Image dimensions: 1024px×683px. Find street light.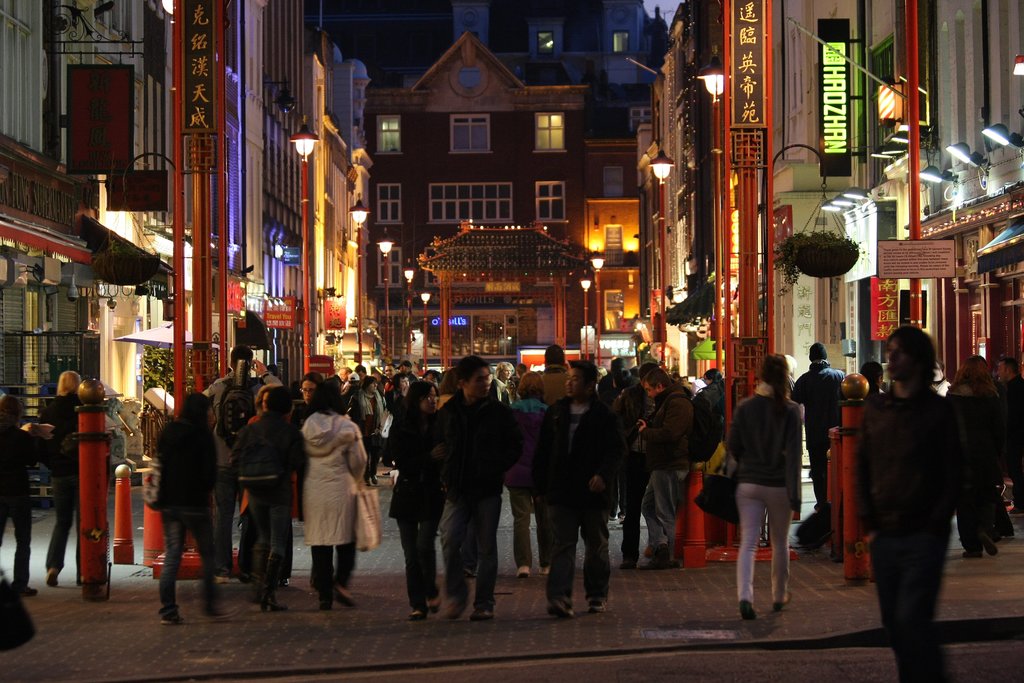
[x1=695, y1=53, x2=737, y2=375].
